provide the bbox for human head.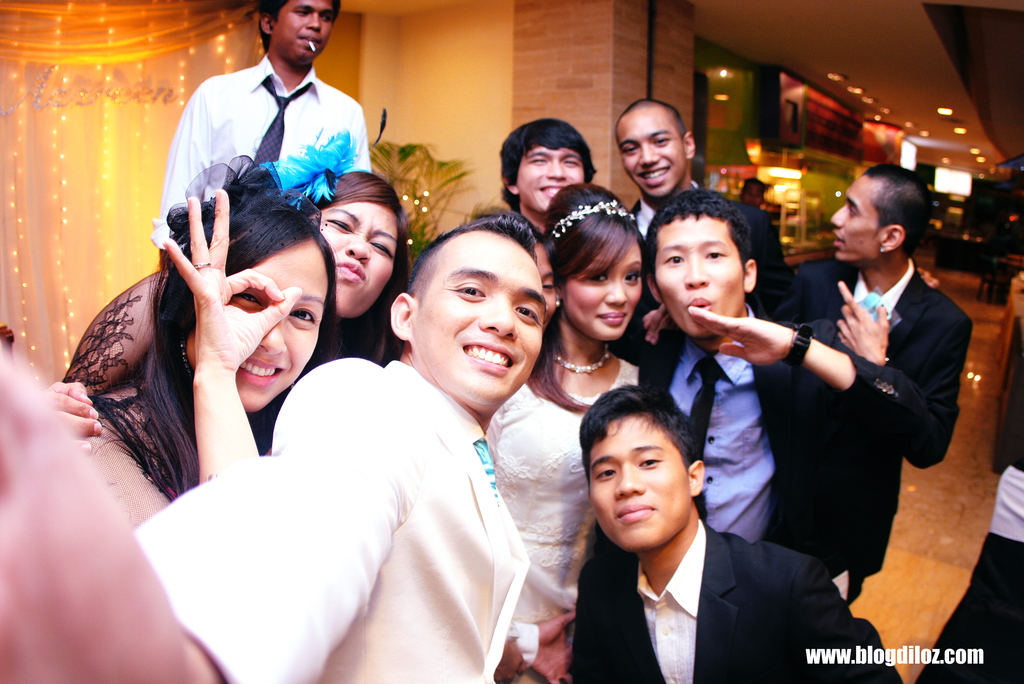
box(256, 0, 346, 69).
